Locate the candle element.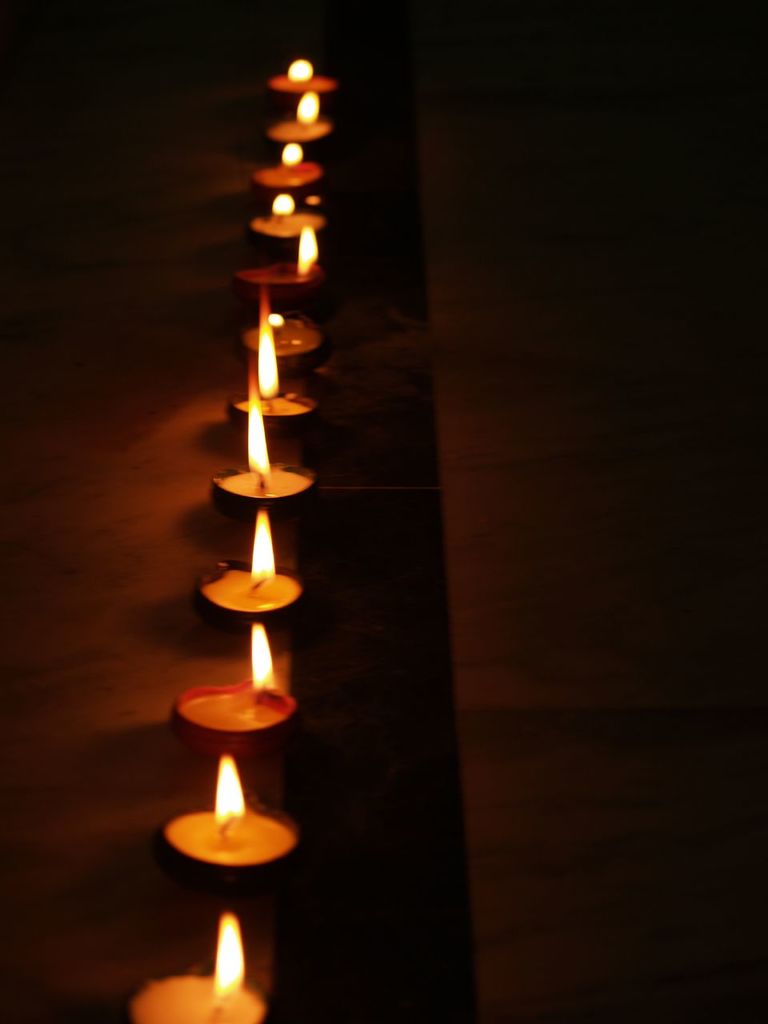
Element bbox: 270, 56, 341, 109.
